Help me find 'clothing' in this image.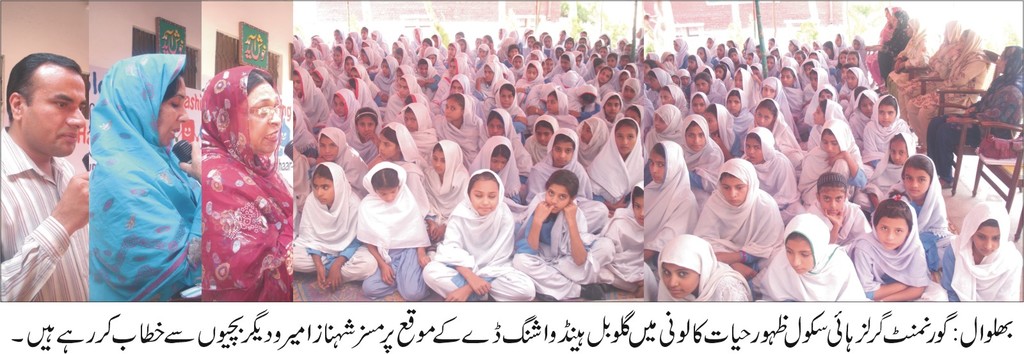
Found it: bbox=[680, 66, 693, 84].
